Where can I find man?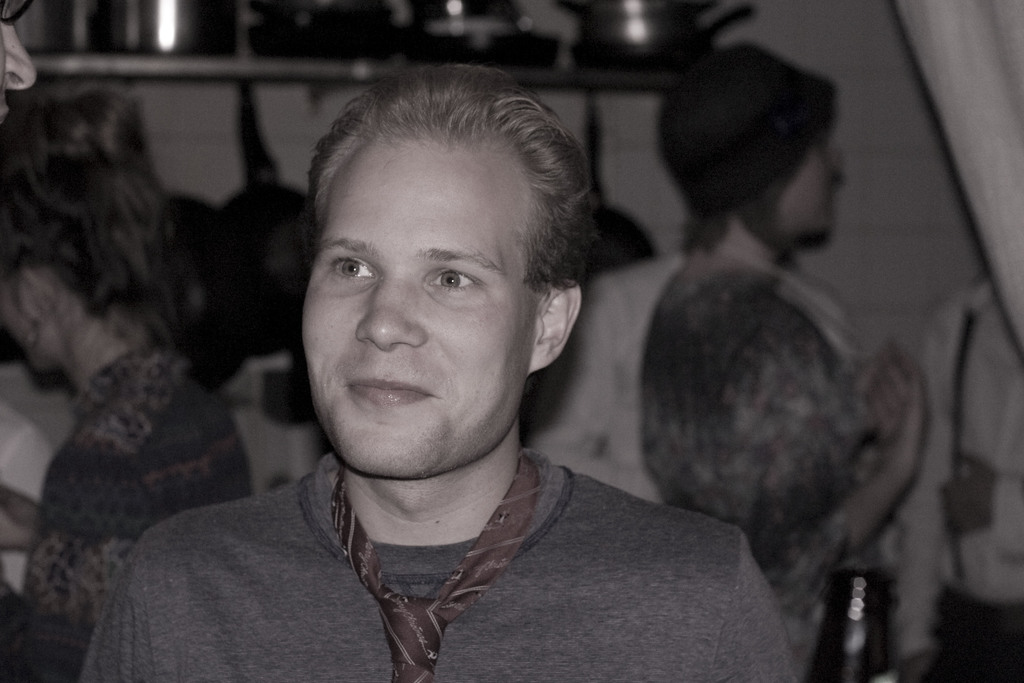
You can find it at x1=518 y1=25 x2=934 y2=682.
